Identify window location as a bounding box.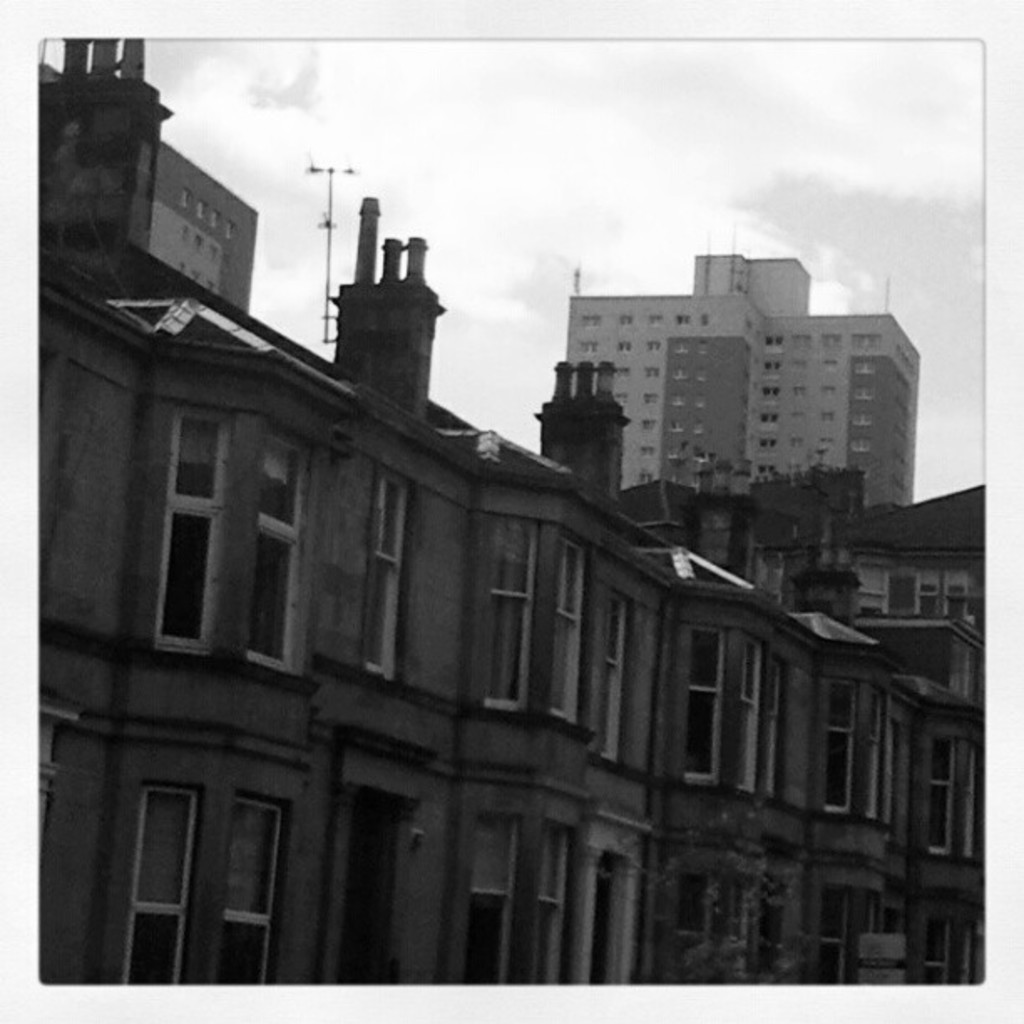
{"left": 812, "top": 447, "right": 823, "bottom": 463}.
